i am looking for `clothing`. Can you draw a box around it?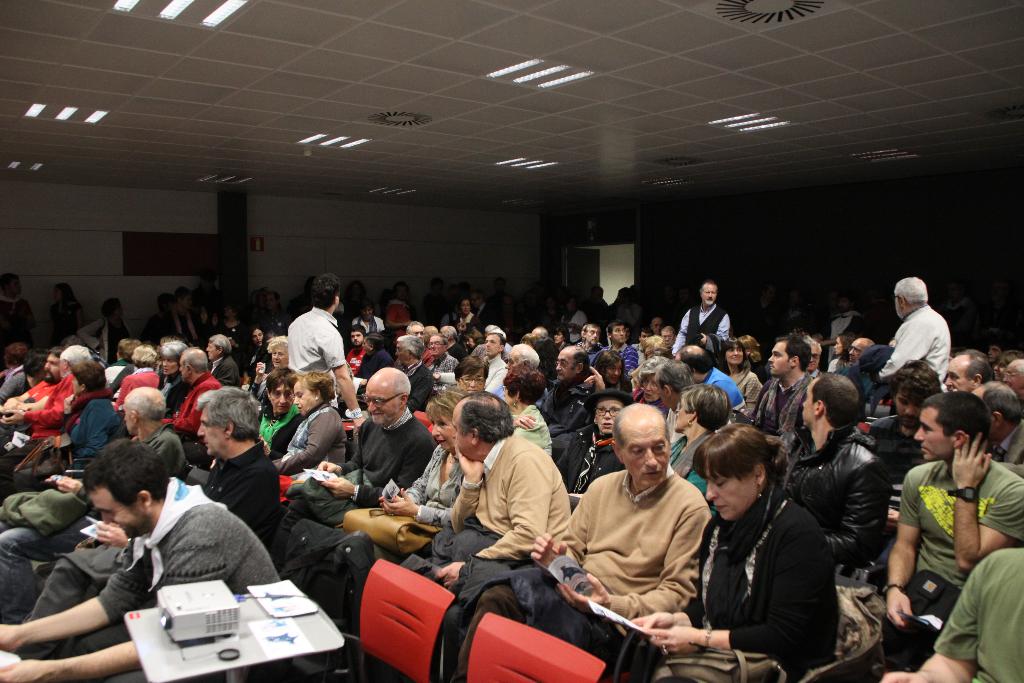
Sure, the bounding box is detection(461, 435, 563, 575).
